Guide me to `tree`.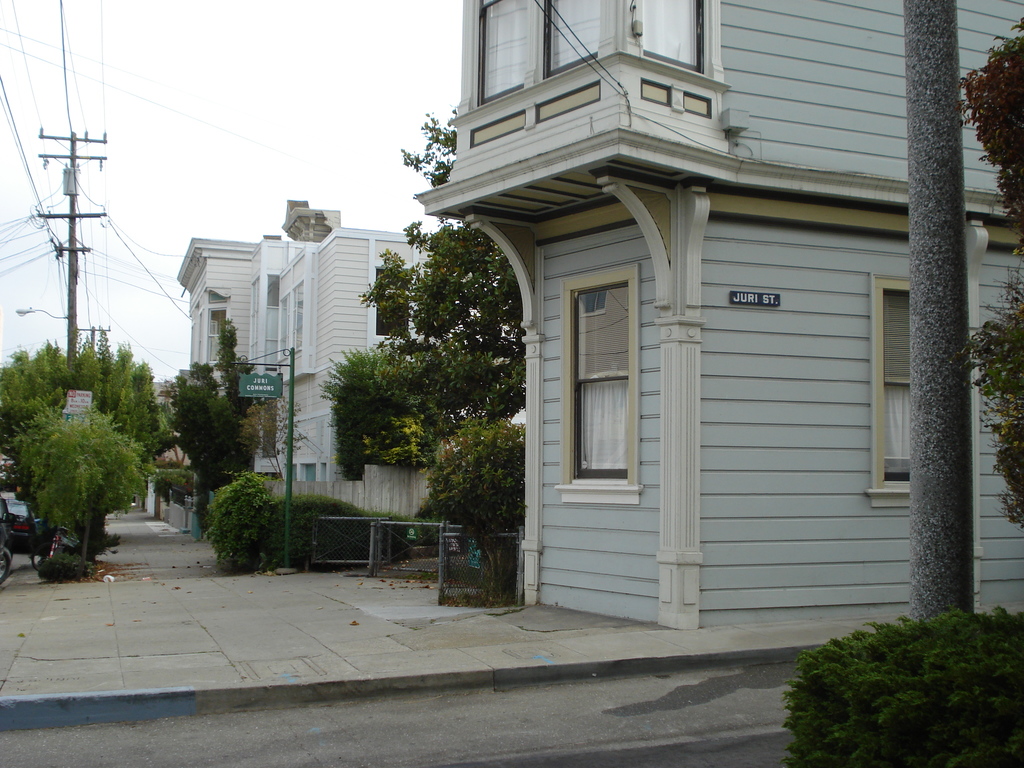
Guidance: bbox=[422, 415, 526, 595].
